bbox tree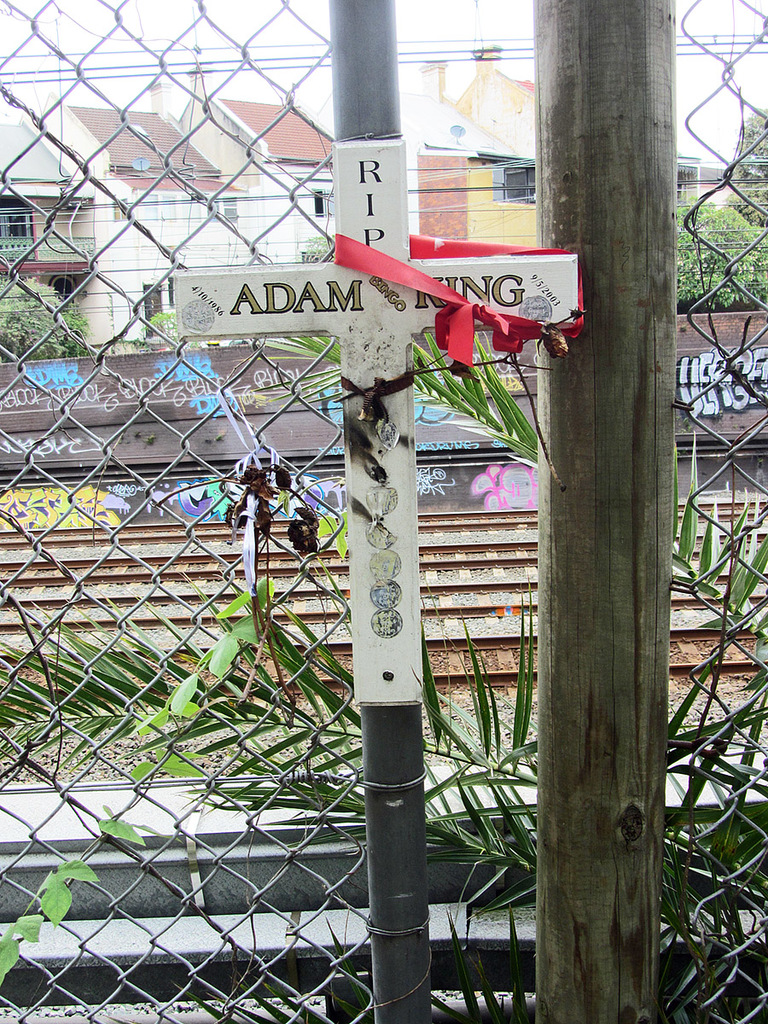
(x1=115, y1=312, x2=196, y2=356)
